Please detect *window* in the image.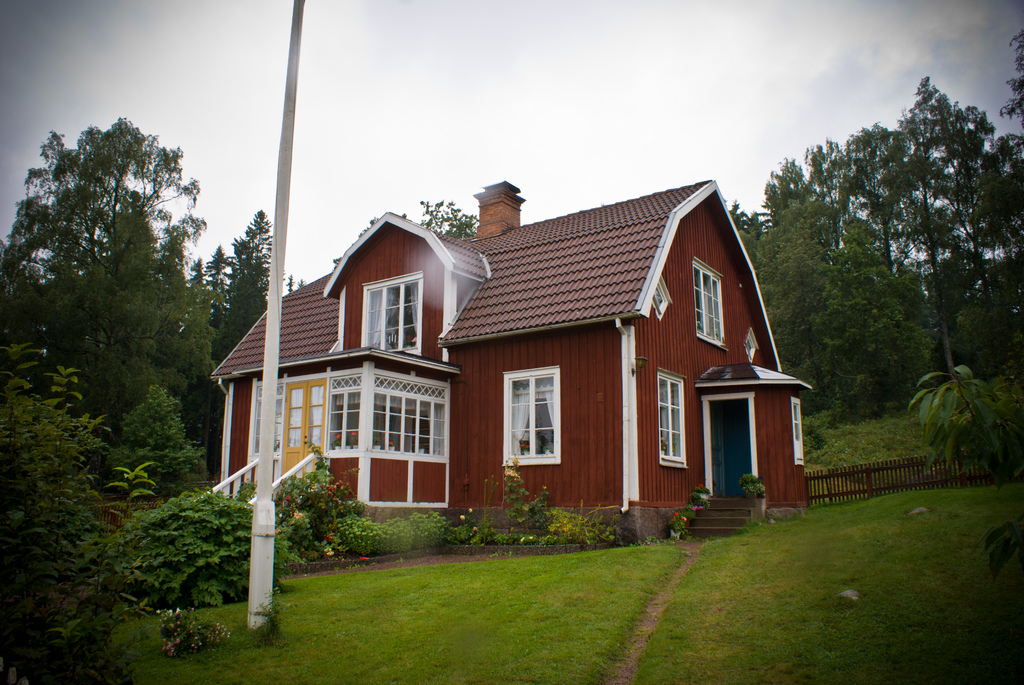
box=[322, 372, 362, 448].
